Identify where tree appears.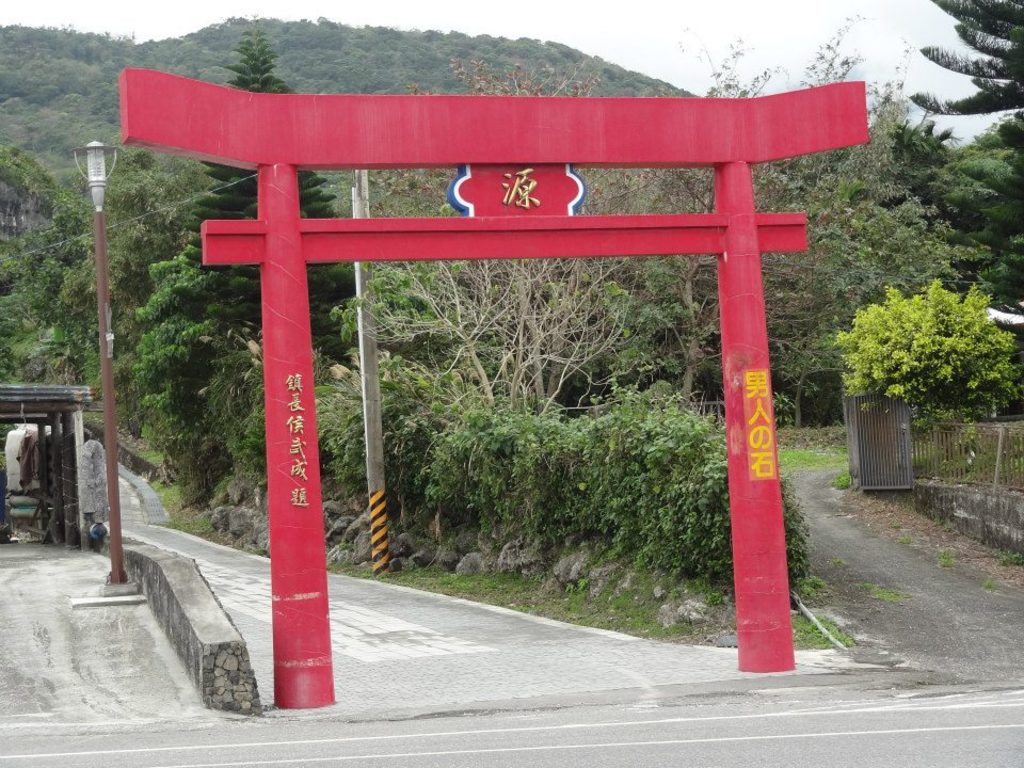
Appears at BBox(116, 140, 249, 417).
